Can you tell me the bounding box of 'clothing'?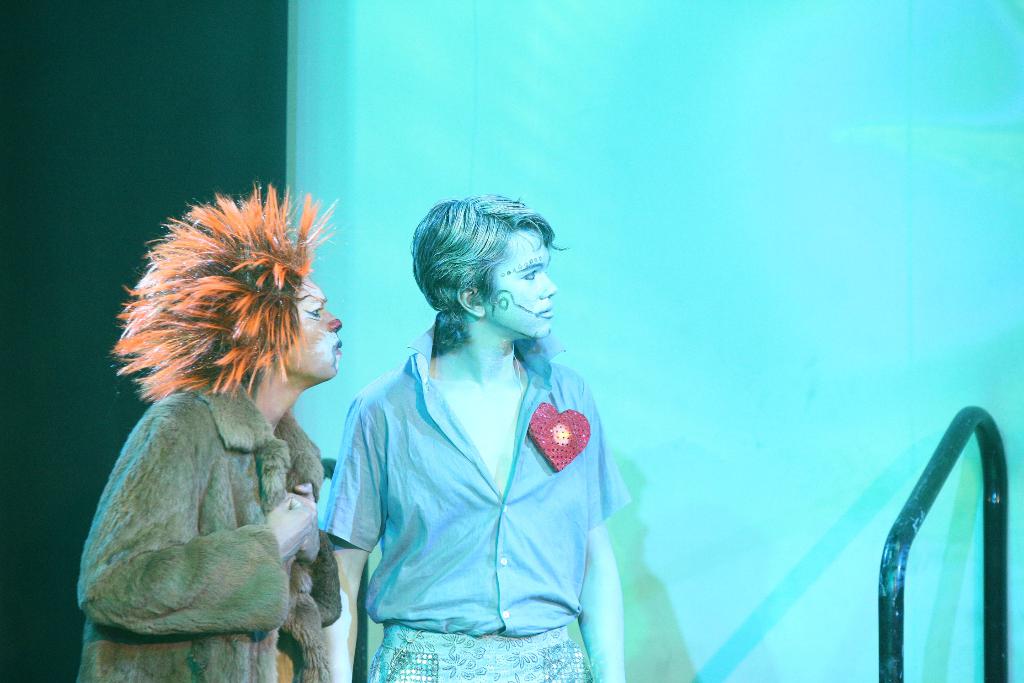
325/270/639/659.
